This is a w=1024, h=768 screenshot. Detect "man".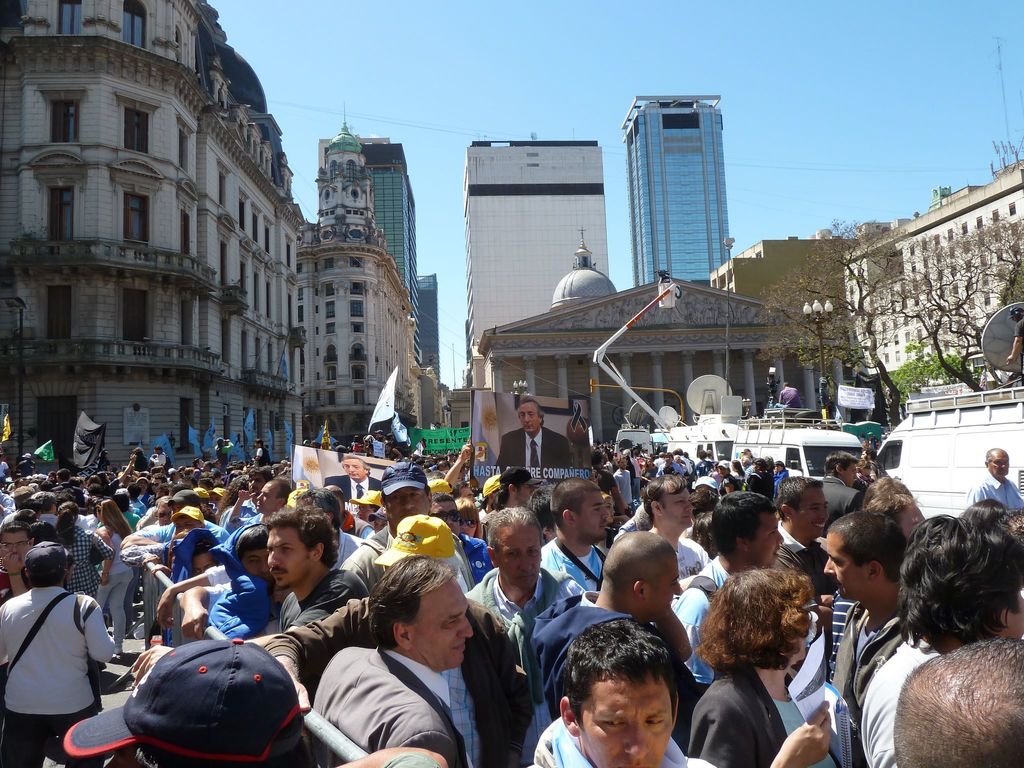
0:521:49:605.
